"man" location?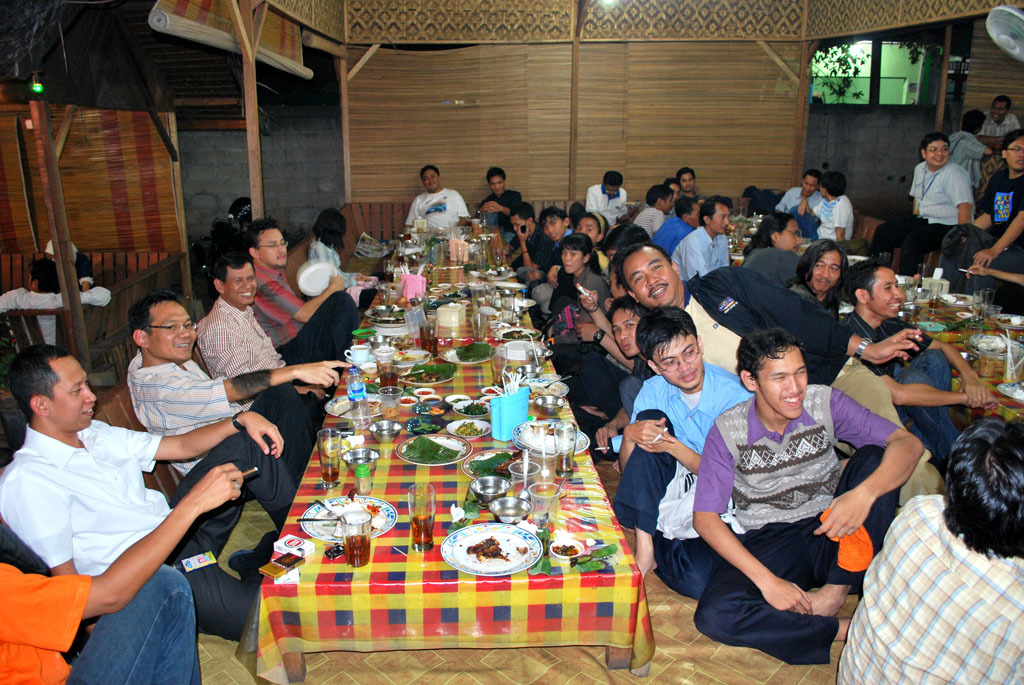
x1=794 y1=172 x2=854 y2=244
